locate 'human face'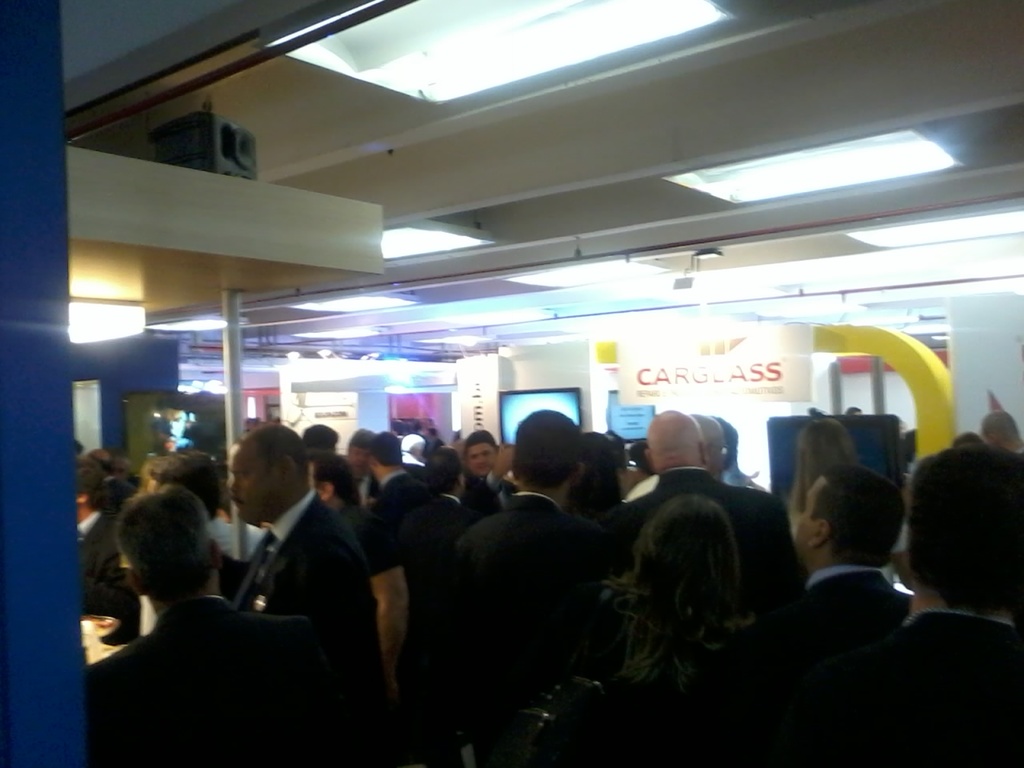
bbox=(471, 438, 494, 469)
